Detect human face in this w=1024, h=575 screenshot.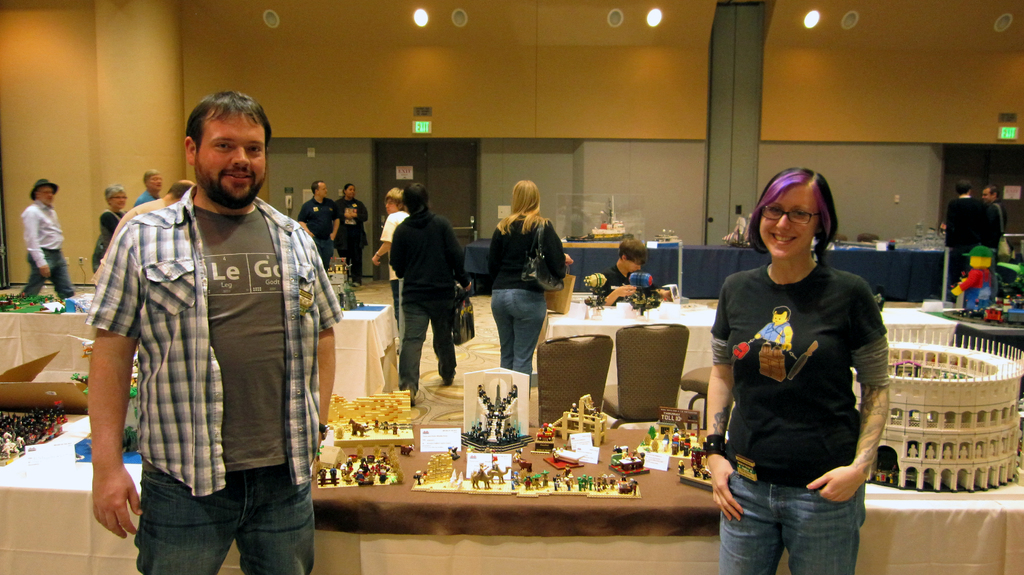
Detection: <bbox>145, 173, 161, 192</bbox>.
